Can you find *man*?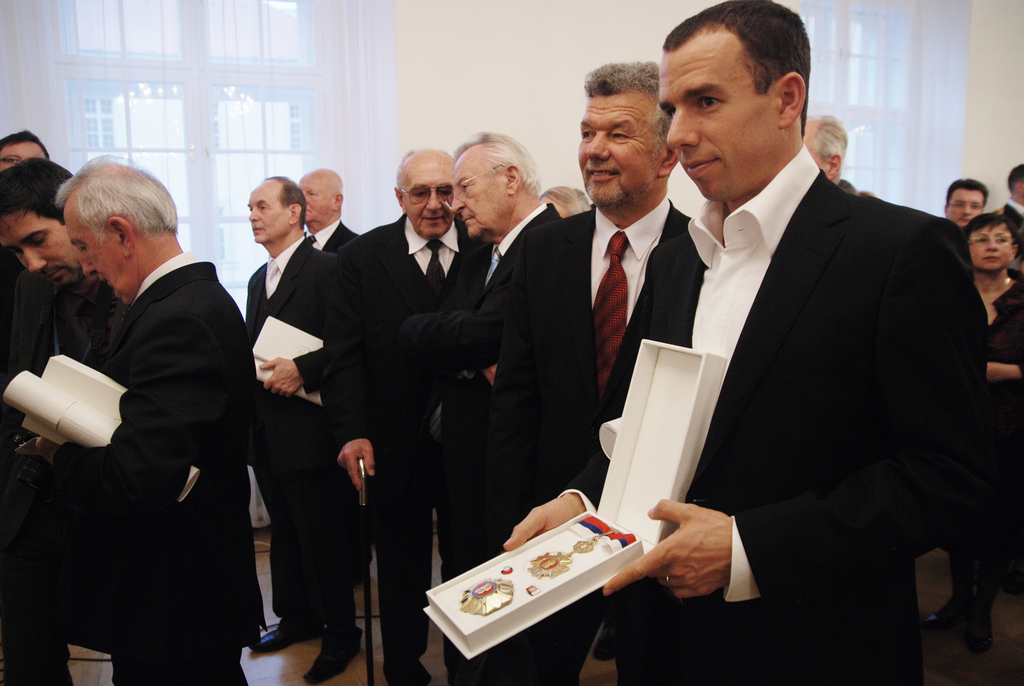
Yes, bounding box: 0, 158, 123, 685.
